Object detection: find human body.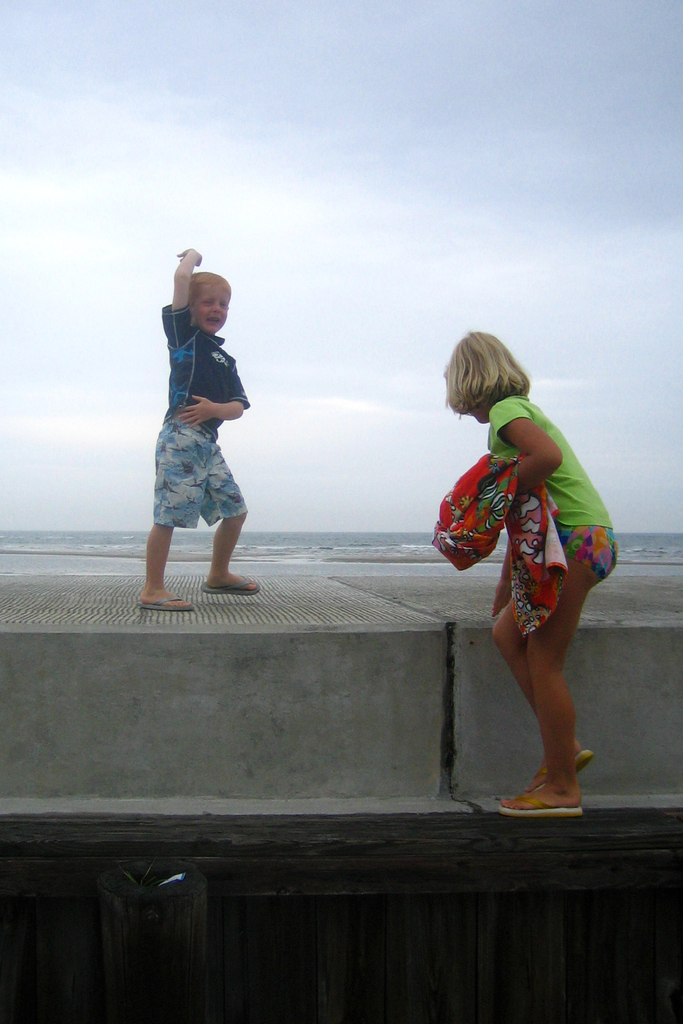
select_region(140, 248, 261, 618).
